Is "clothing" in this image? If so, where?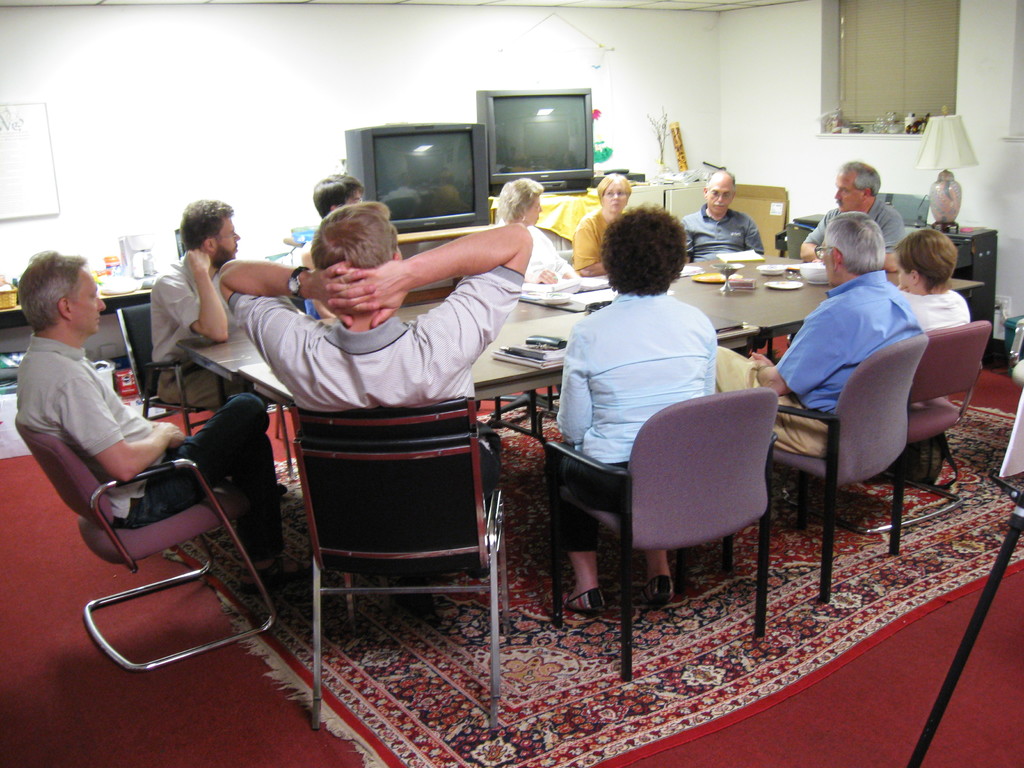
Yes, at box=[560, 290, 714, 461].
